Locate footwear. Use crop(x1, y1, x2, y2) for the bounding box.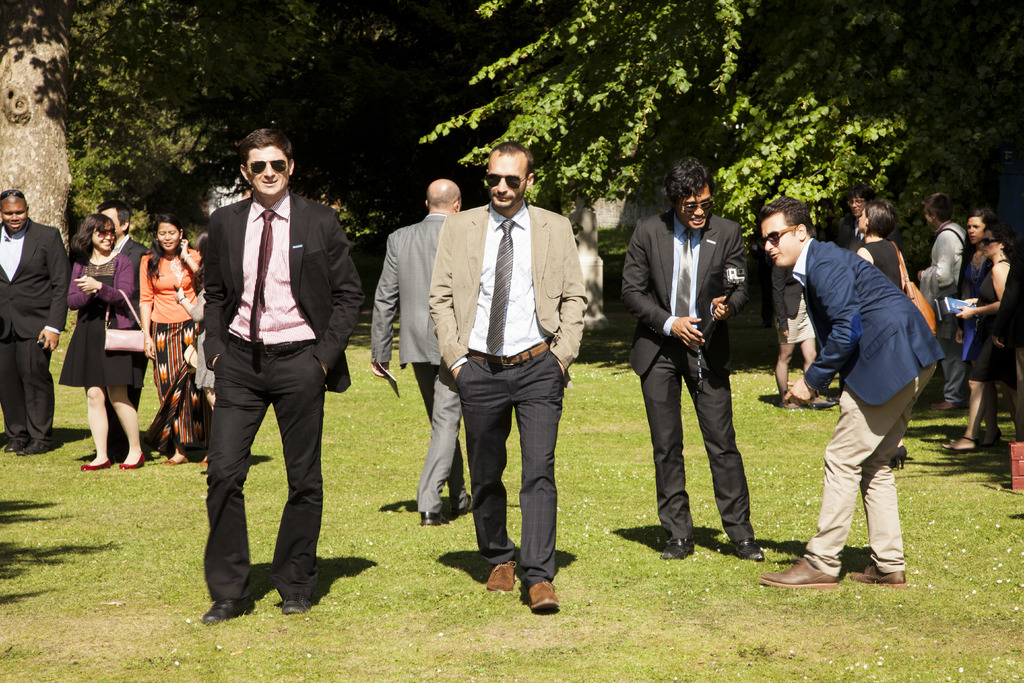
crop(943, 433, 990, 449).
